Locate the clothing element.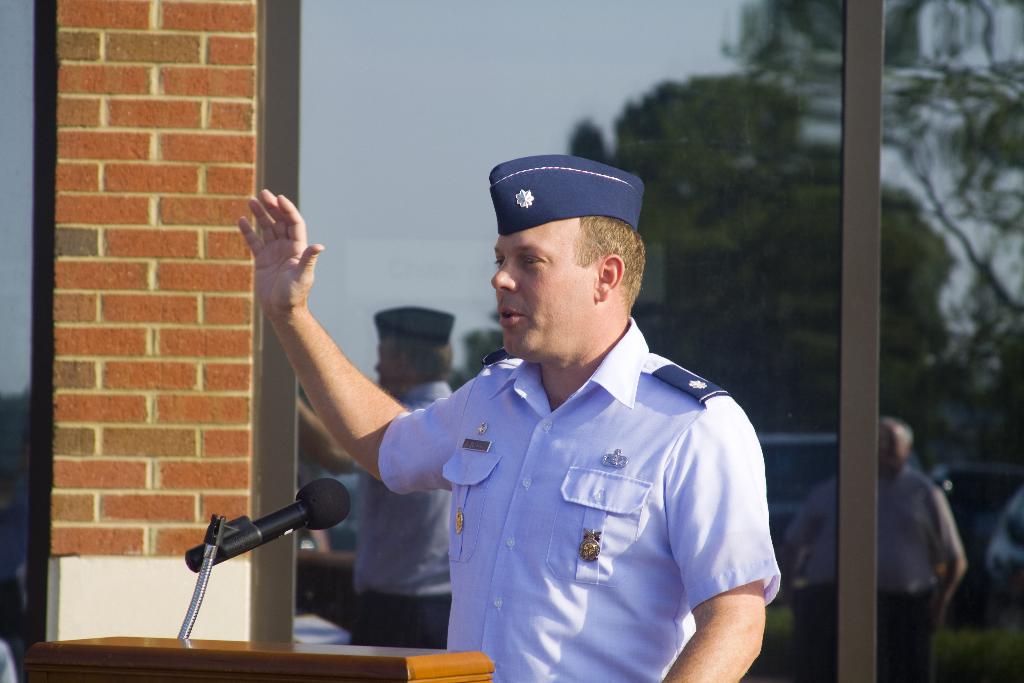
Element bbox: (x1=799, y1=587, x2=934, y2=682).
